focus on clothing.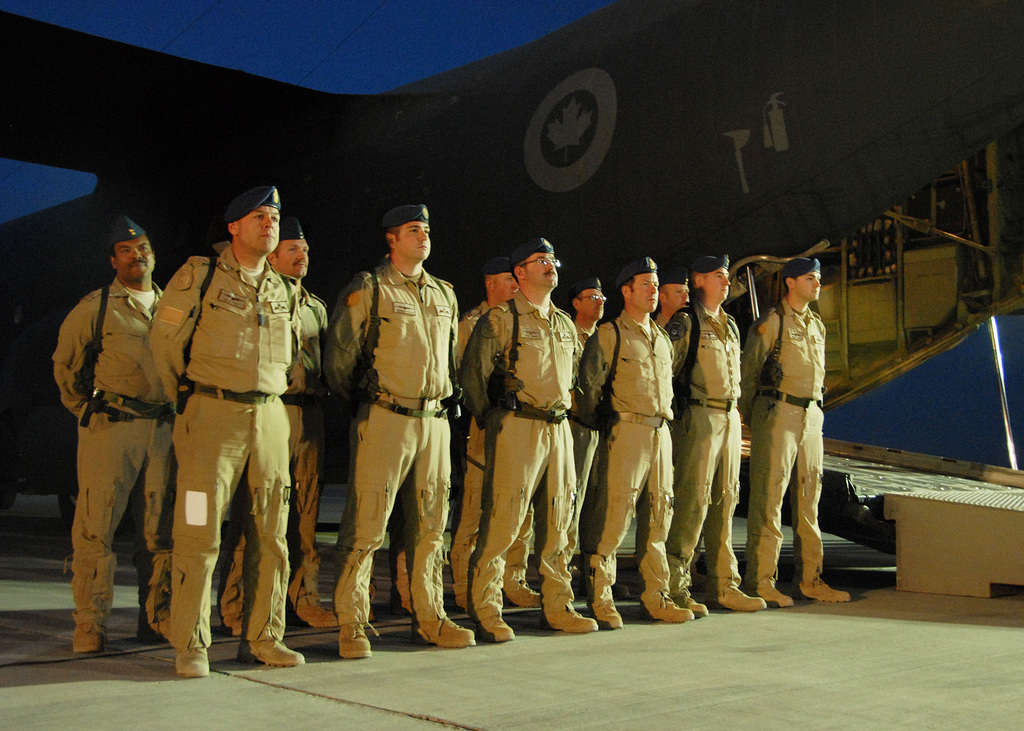
Focused at [47,275,167,634].
